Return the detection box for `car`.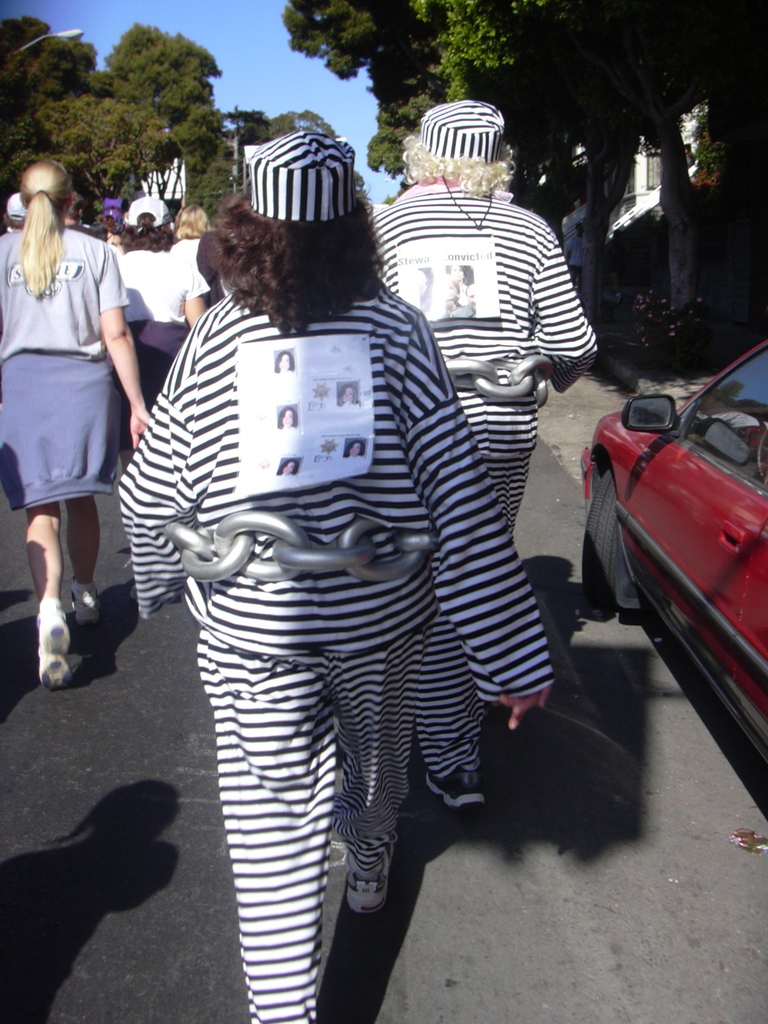
577, 330, 767, 803.
